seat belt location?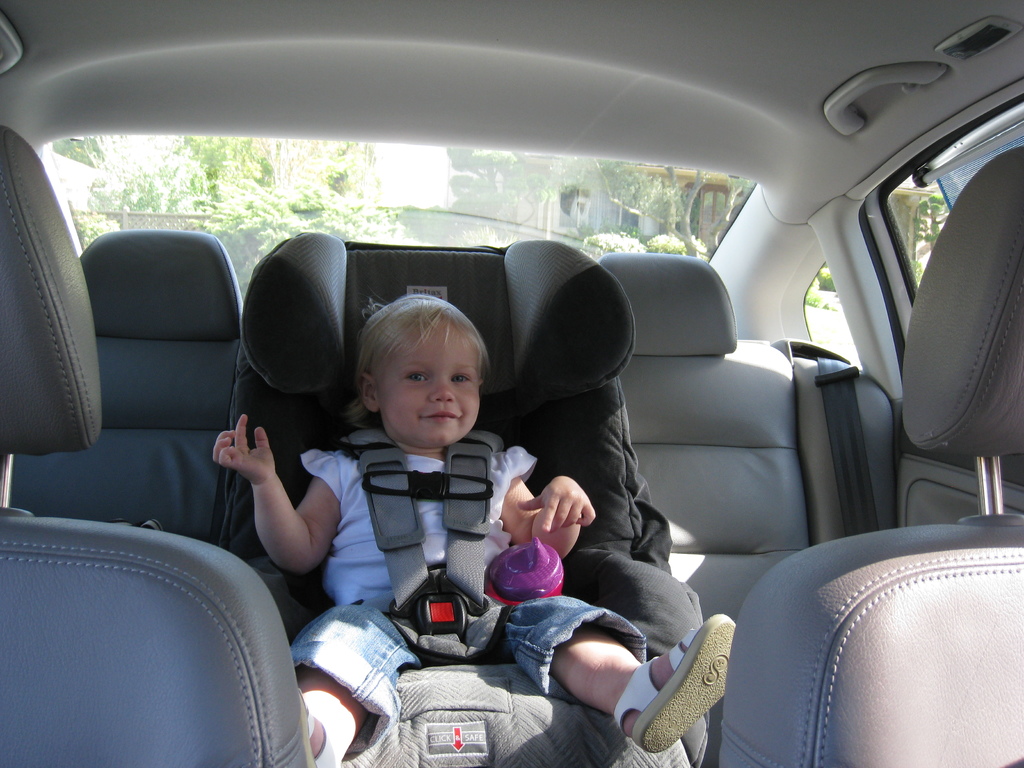
x1=815, y1=355, x2=881, y2=538
